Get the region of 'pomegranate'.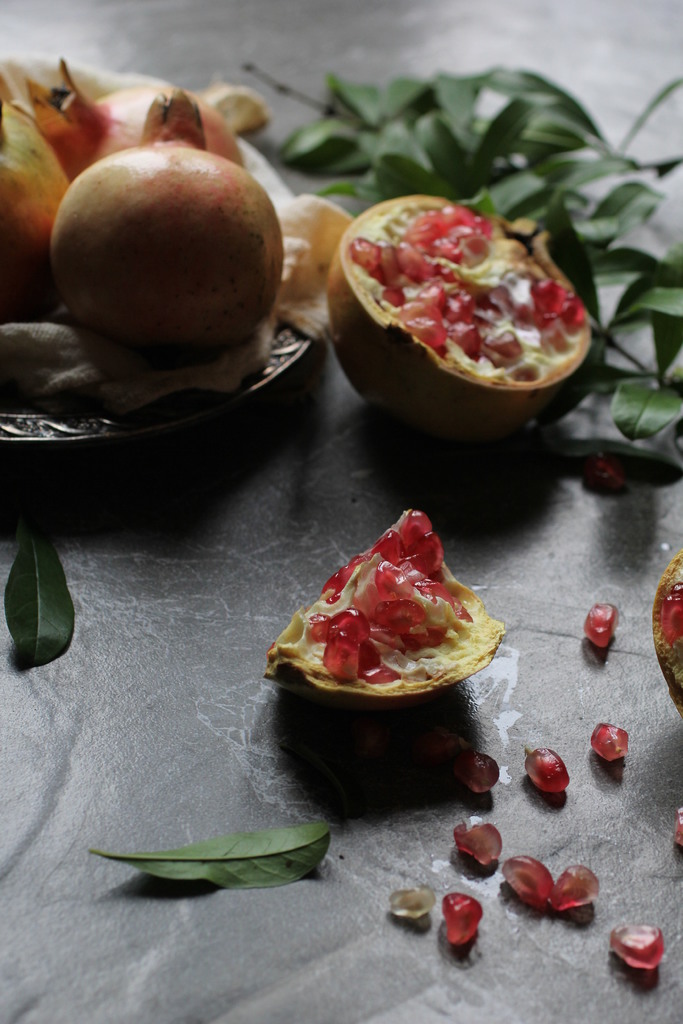
(left=0, top=94, right=76, bottom=333).
